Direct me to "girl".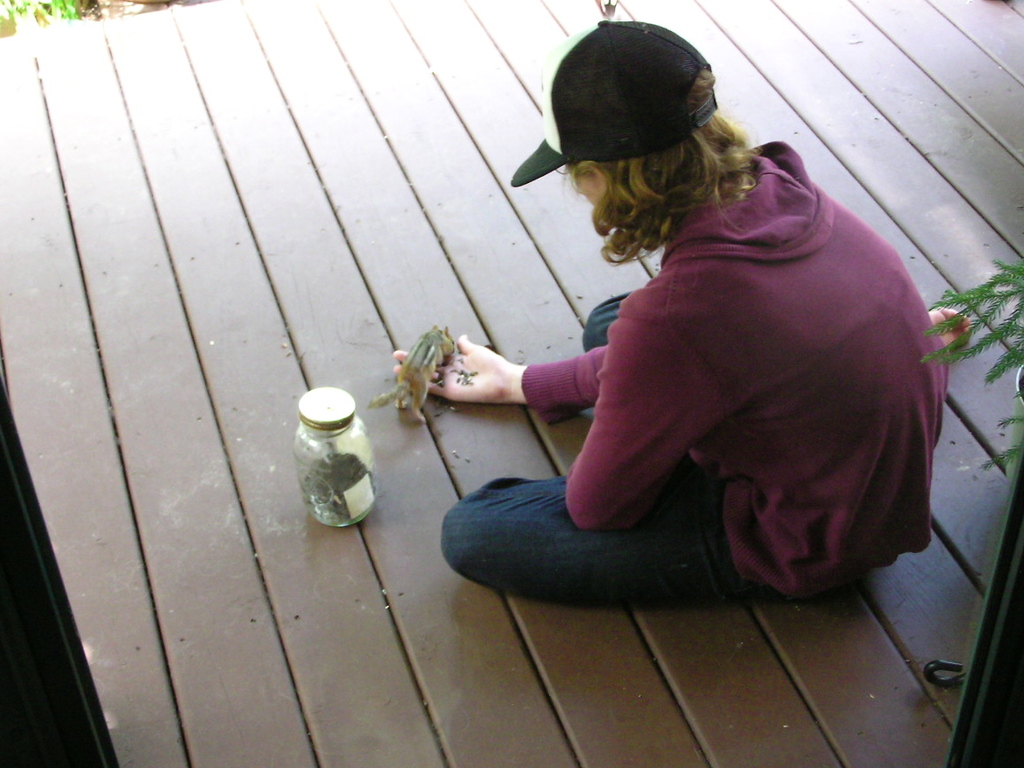
Direction: pyautogui.locateOnScreen(393, 22, 948, 606).
